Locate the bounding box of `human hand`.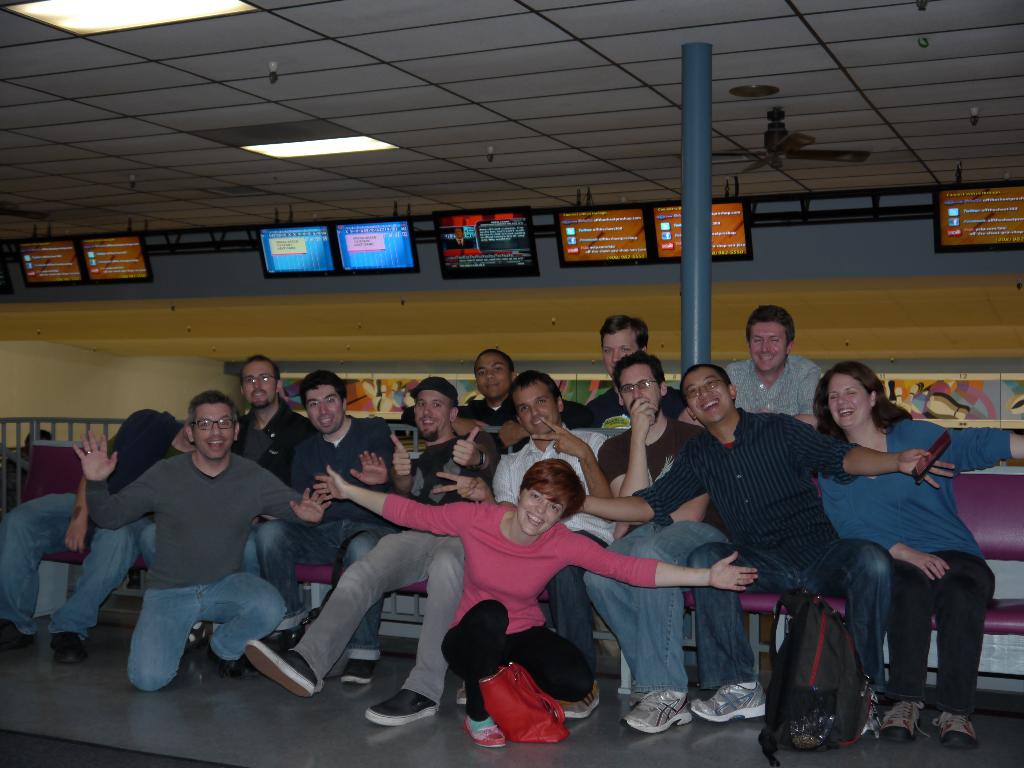
Bounding box: [left=627, top=399, right=659, bottom=442].
